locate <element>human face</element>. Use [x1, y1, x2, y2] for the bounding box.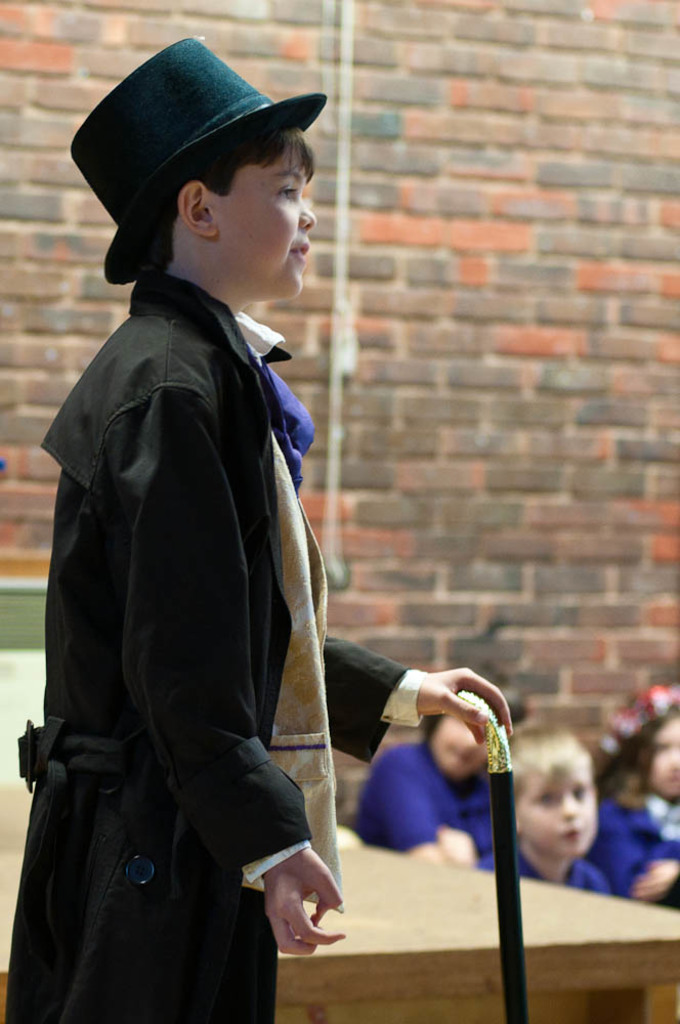
[516, 775, 602, 846].
